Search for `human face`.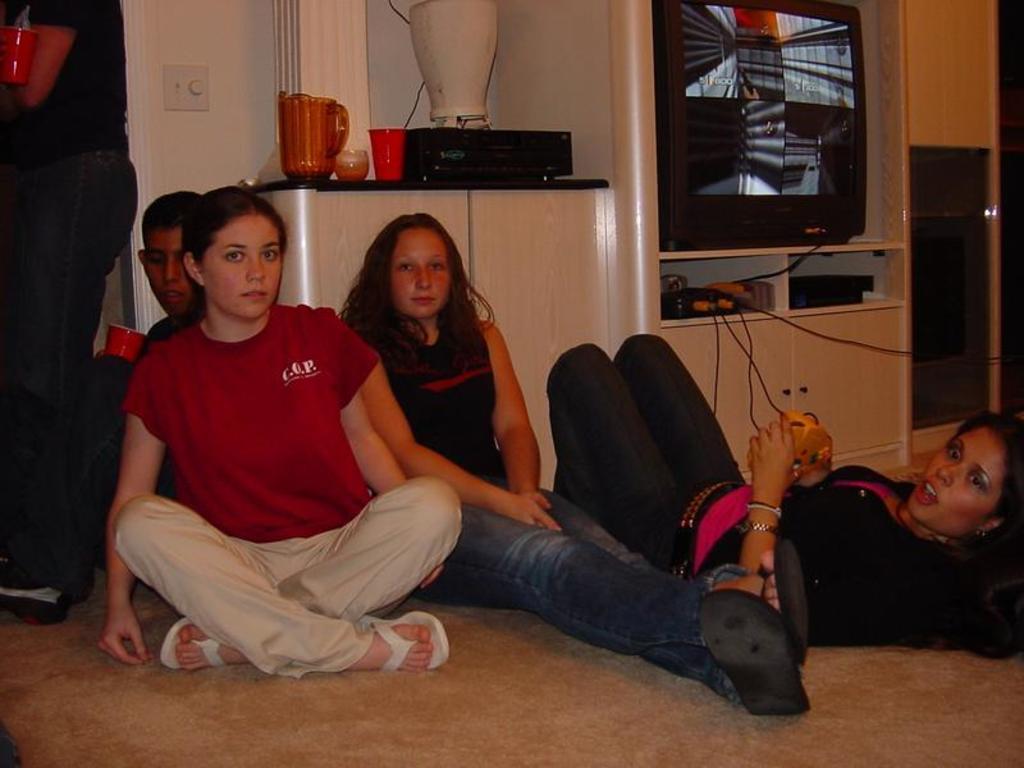
Found at bbox=(909, 417, 997, 538).
